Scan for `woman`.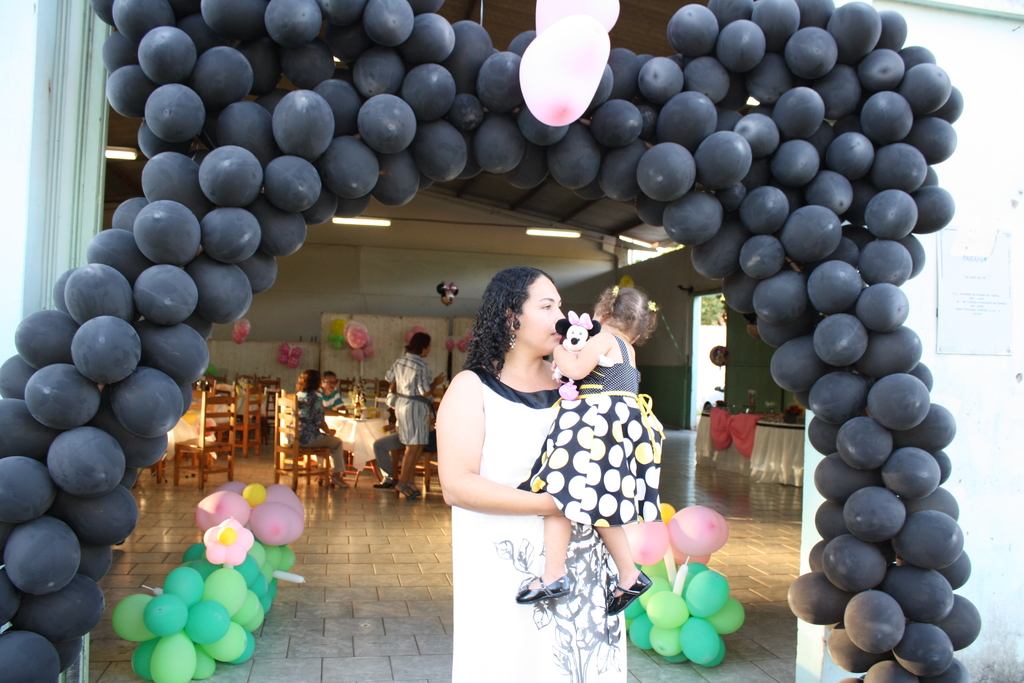
Scan result: bbox=(435, 259, 670, 682).
